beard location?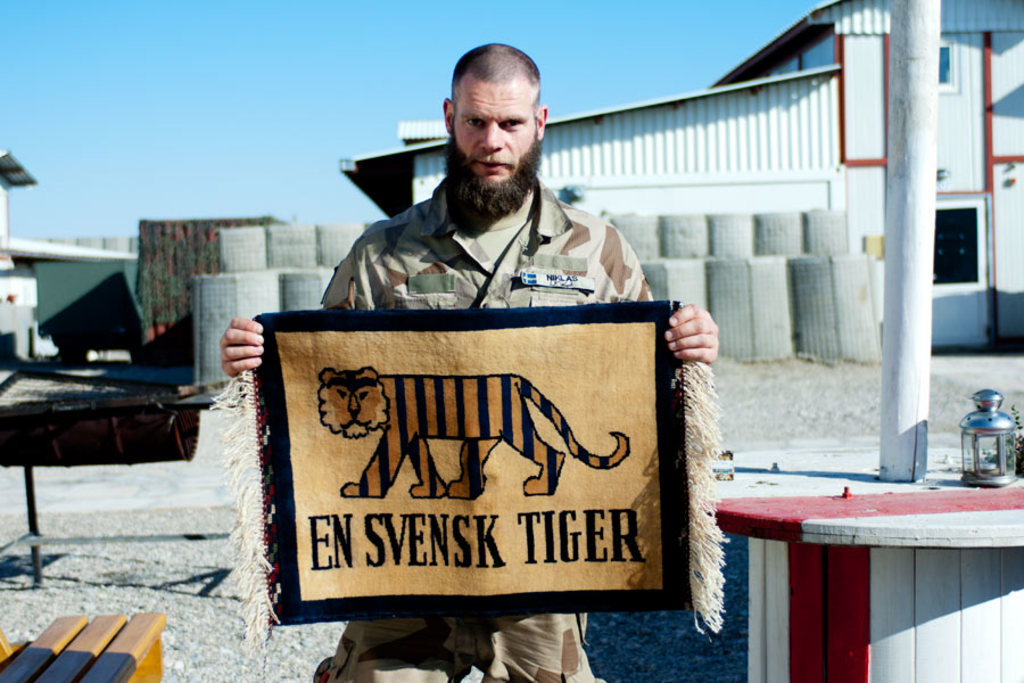
pyautogui.locateOnScreen(451, 138, 539, 228)
